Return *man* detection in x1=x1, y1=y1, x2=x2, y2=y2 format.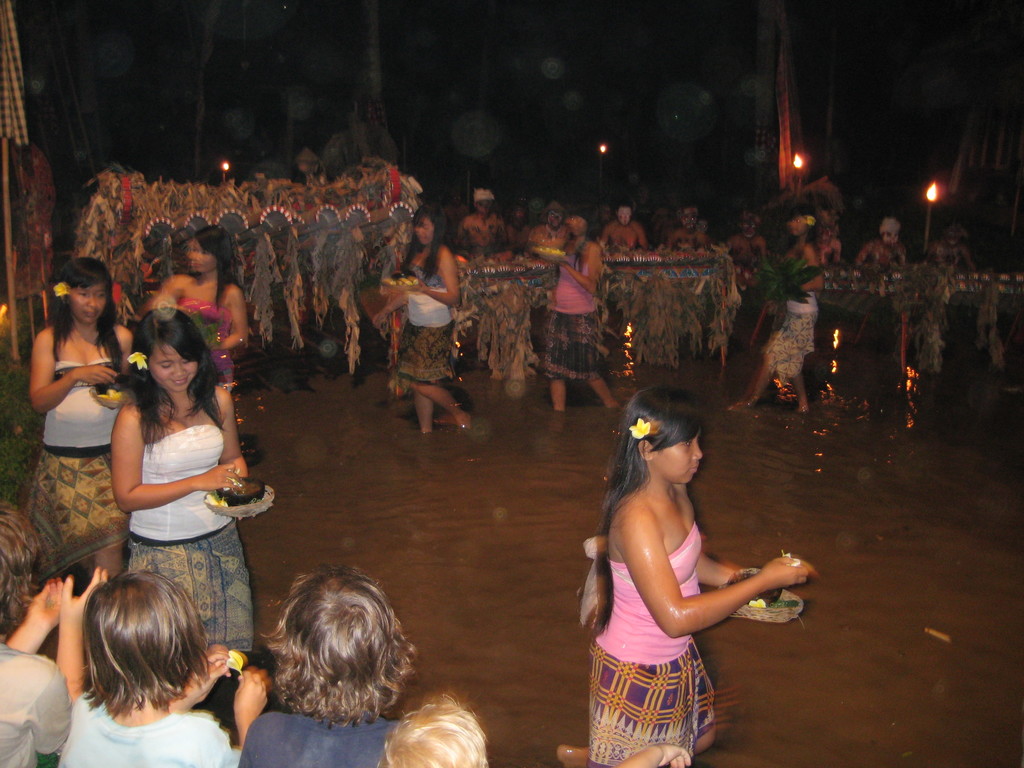
x1=600, y1=202, x2=649, y2=250.
